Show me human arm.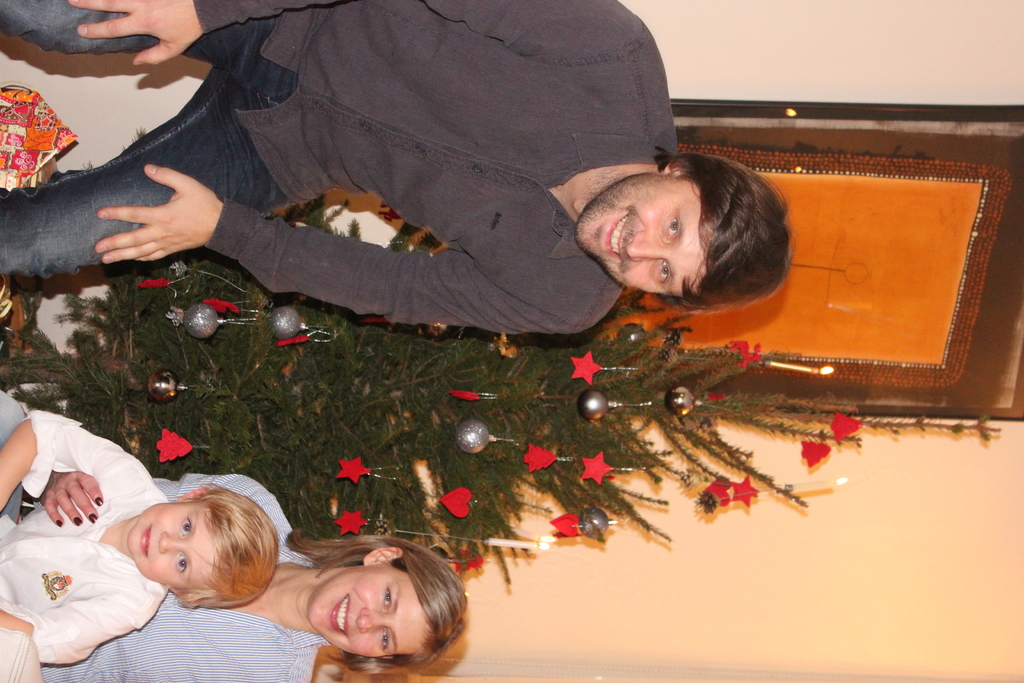
human arm is here: bbox=(67, 0, 652, 65).
